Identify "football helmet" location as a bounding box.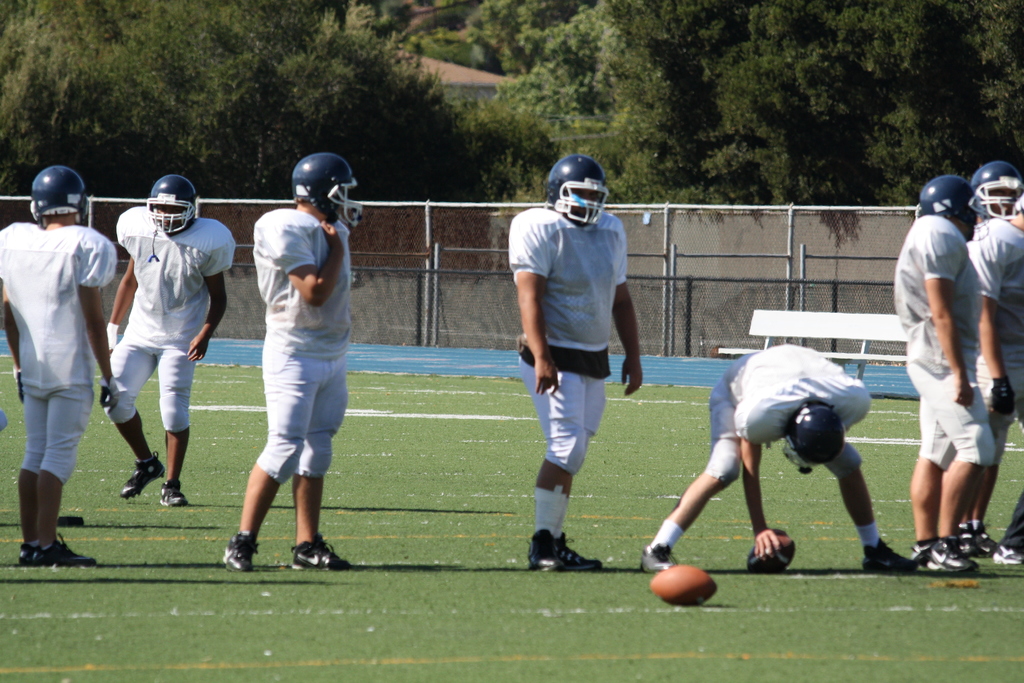
bbox=(292, 152, 365, 231).
